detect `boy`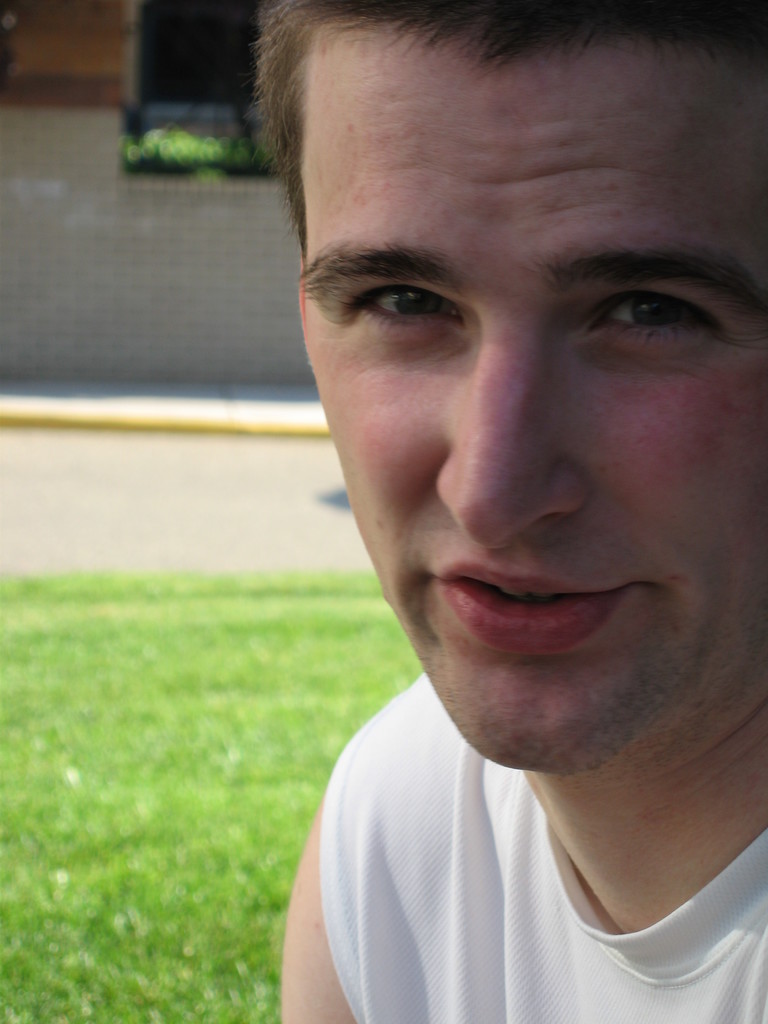
[248, 0, 767, 1023]
